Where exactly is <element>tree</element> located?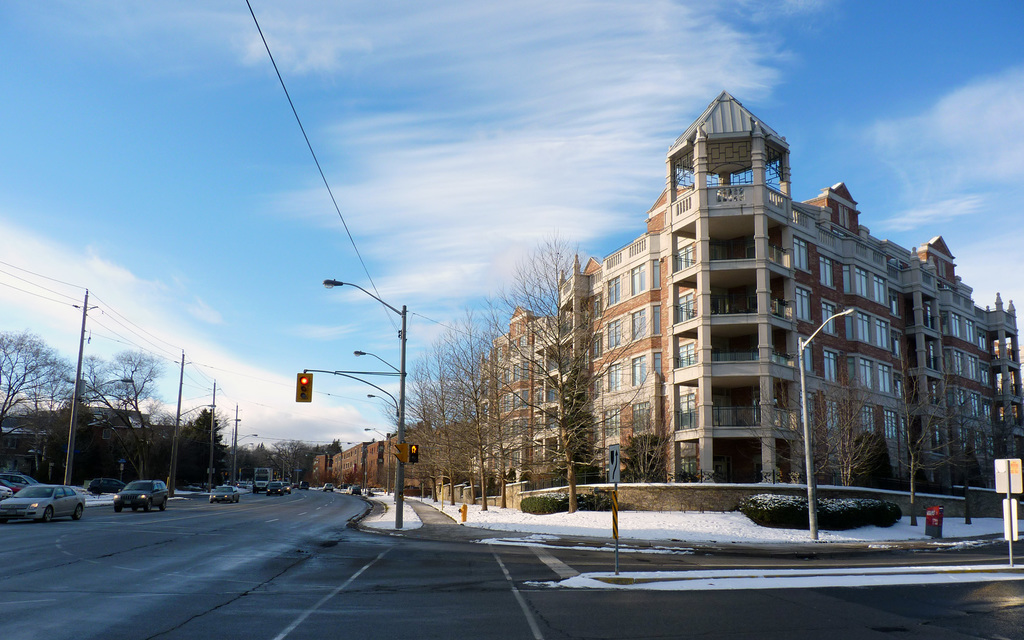
Its bounding box is bbox=(746, 356, 897, 492).
